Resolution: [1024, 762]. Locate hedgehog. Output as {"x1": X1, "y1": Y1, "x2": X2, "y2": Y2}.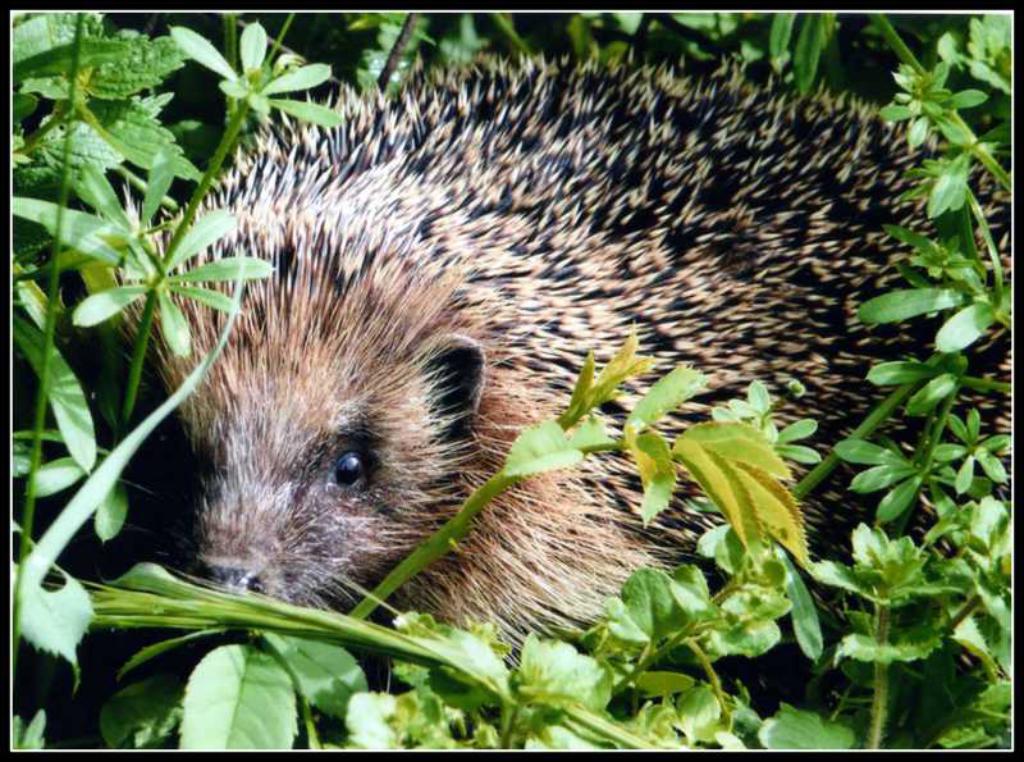
{"x1": 102, "y1": 49, "x2": 1015, "y2": 674}.
